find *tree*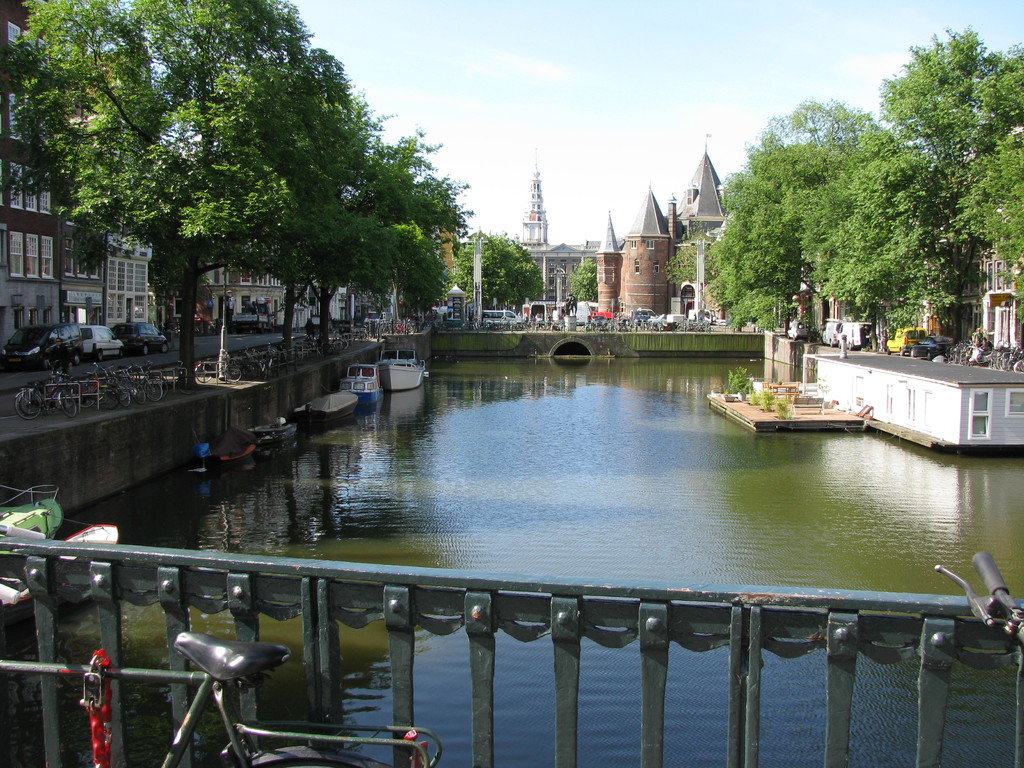
[x1=567, y1=257, x2=598, y2=303]
